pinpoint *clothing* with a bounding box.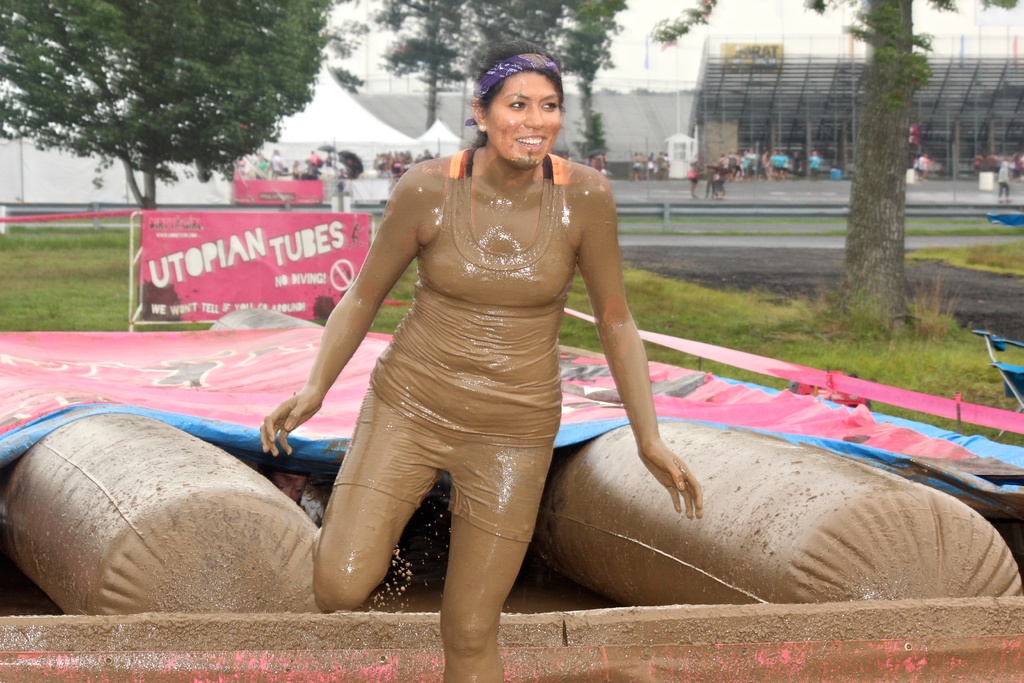
(left=689, top=167, right=700, bottom=188).
